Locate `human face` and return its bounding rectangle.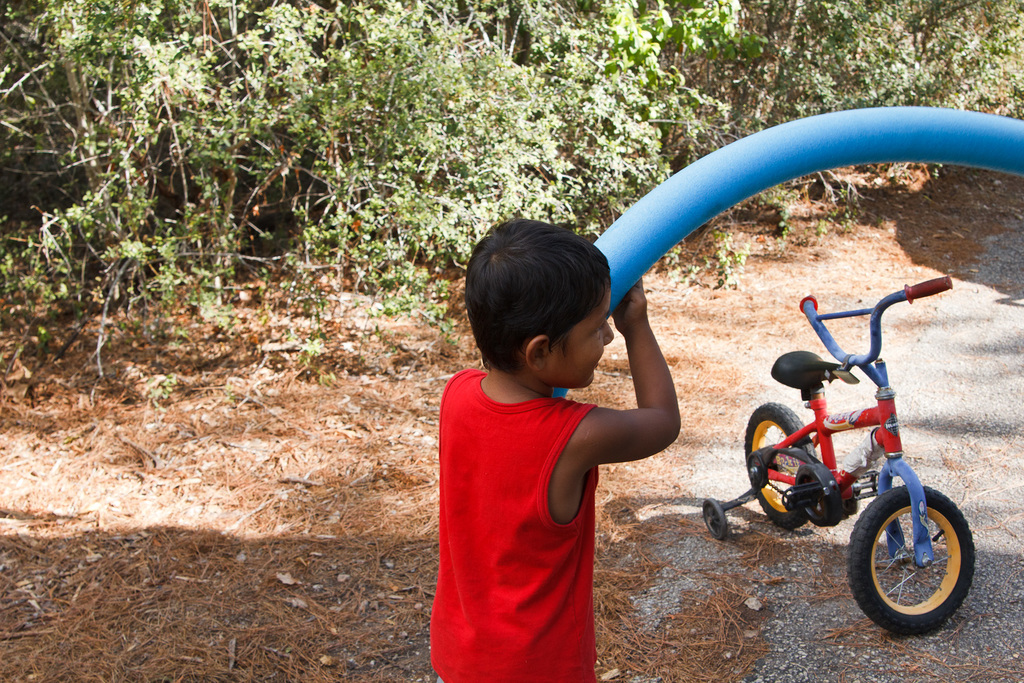
bbox=(547, 287, 614, 387).
